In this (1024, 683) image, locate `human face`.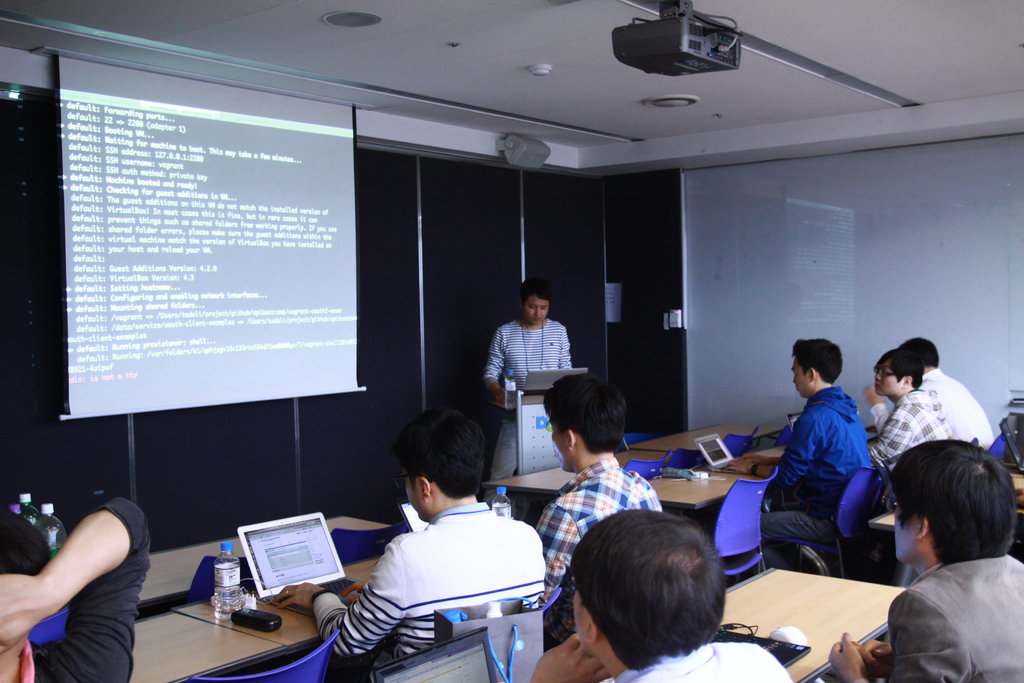
Bounding box: locate(403, 466, 426, 523).
